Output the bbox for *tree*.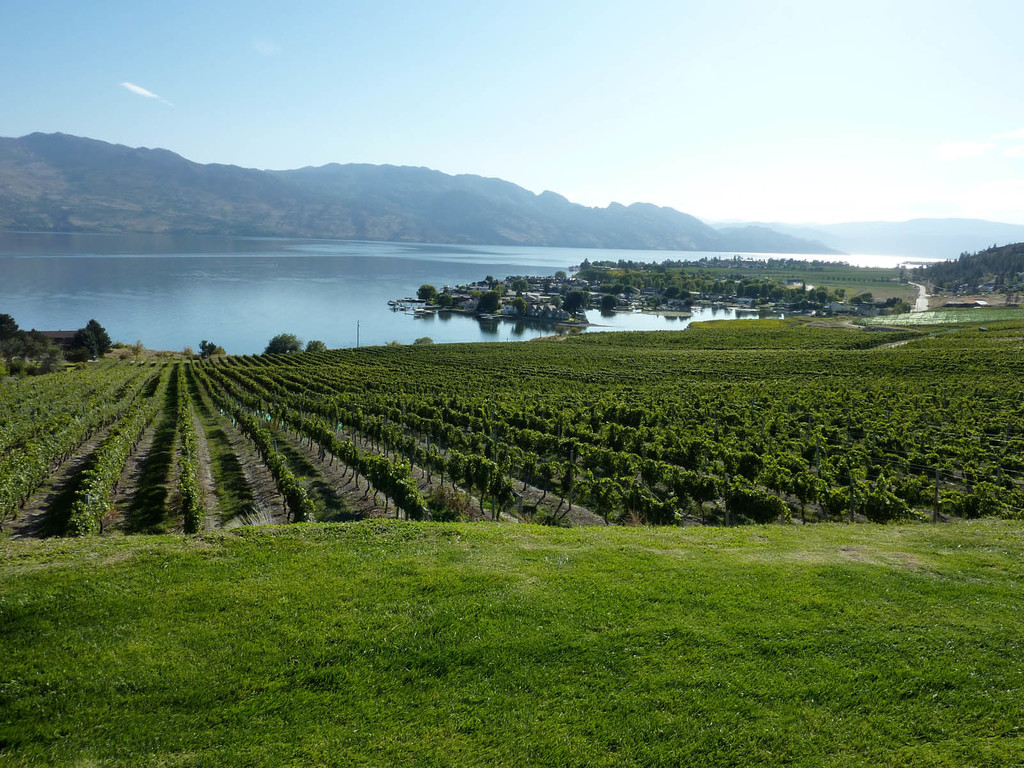
locate(0, 311, 21, 342).
